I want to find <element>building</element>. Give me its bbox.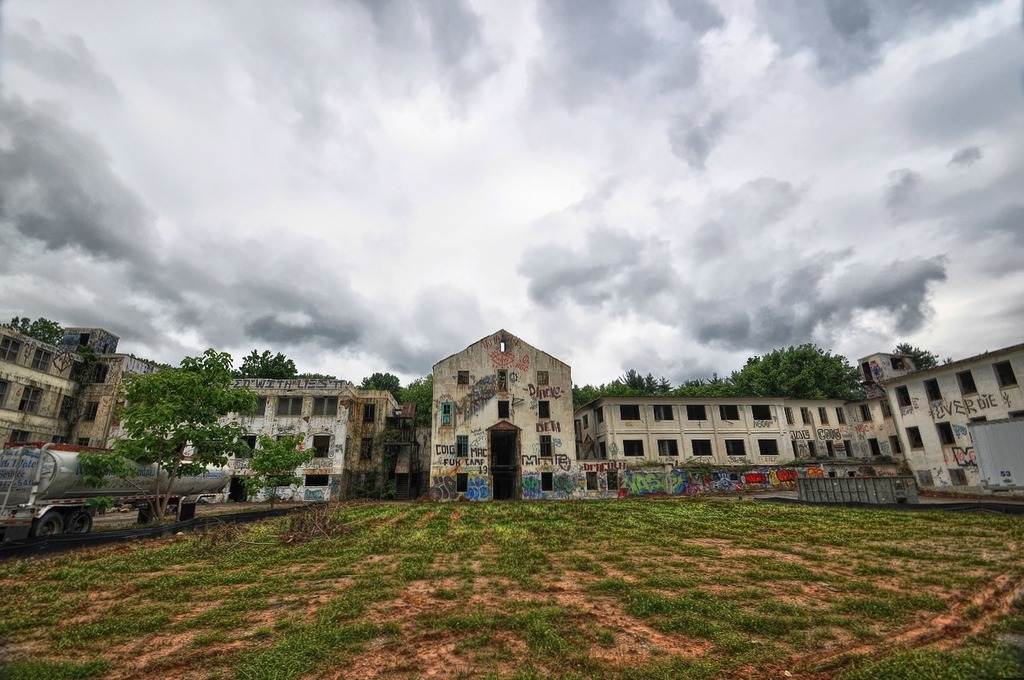
box=[0, 321, 410, 502].
